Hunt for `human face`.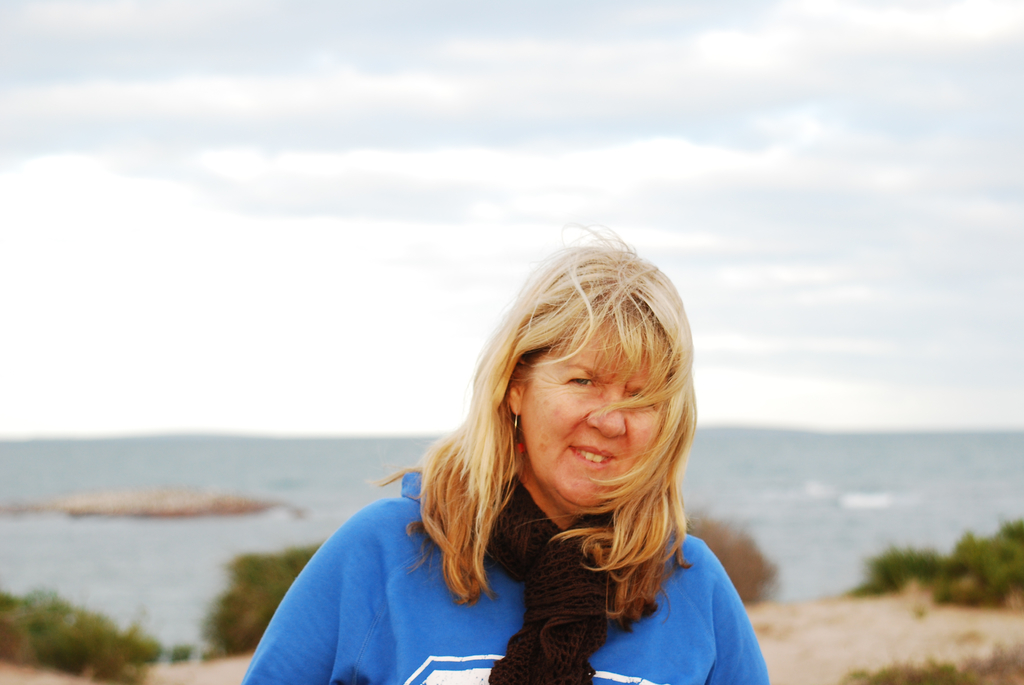
Hunted down at <bbox>523, 310, 663, 507</bbox>.
